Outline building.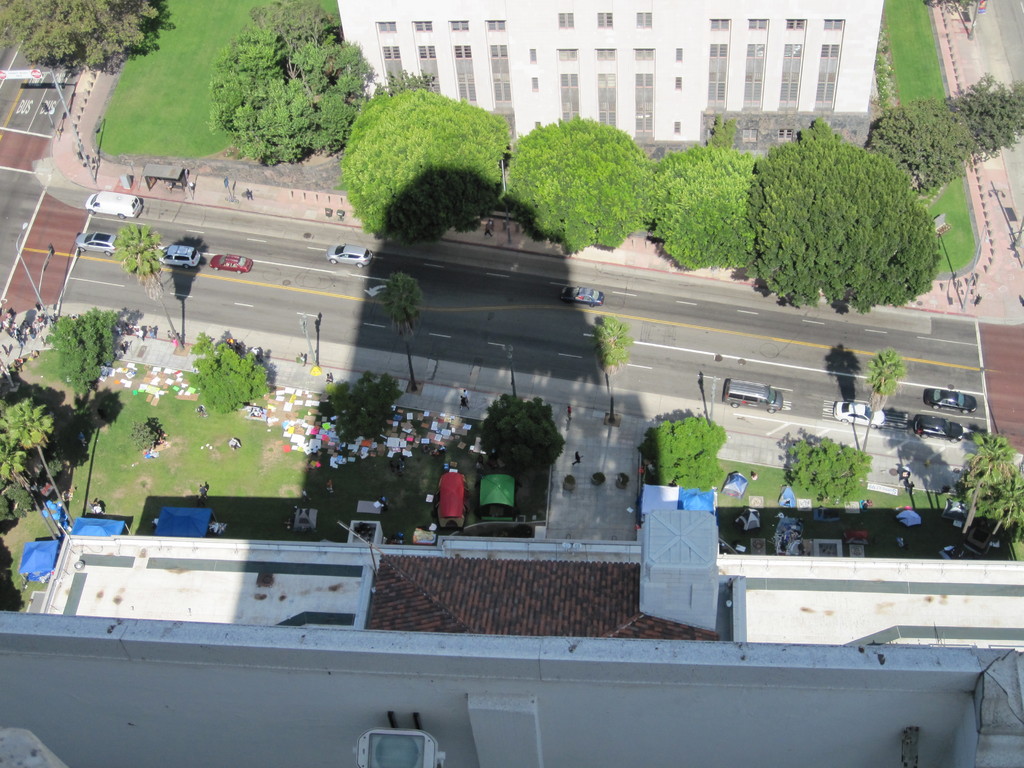
Outline: <region>332, 2, 876, 167</region>.
